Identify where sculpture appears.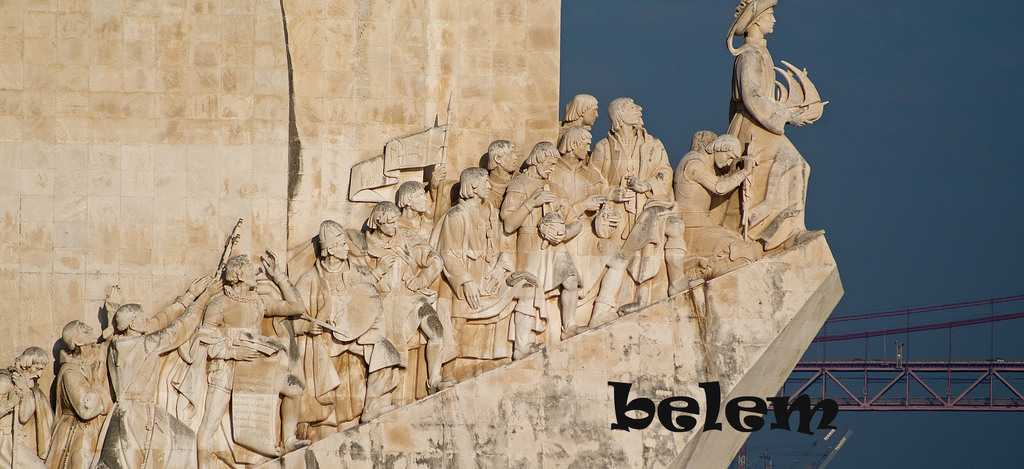
Appears at bbox=[196, 250, 307, 468].
